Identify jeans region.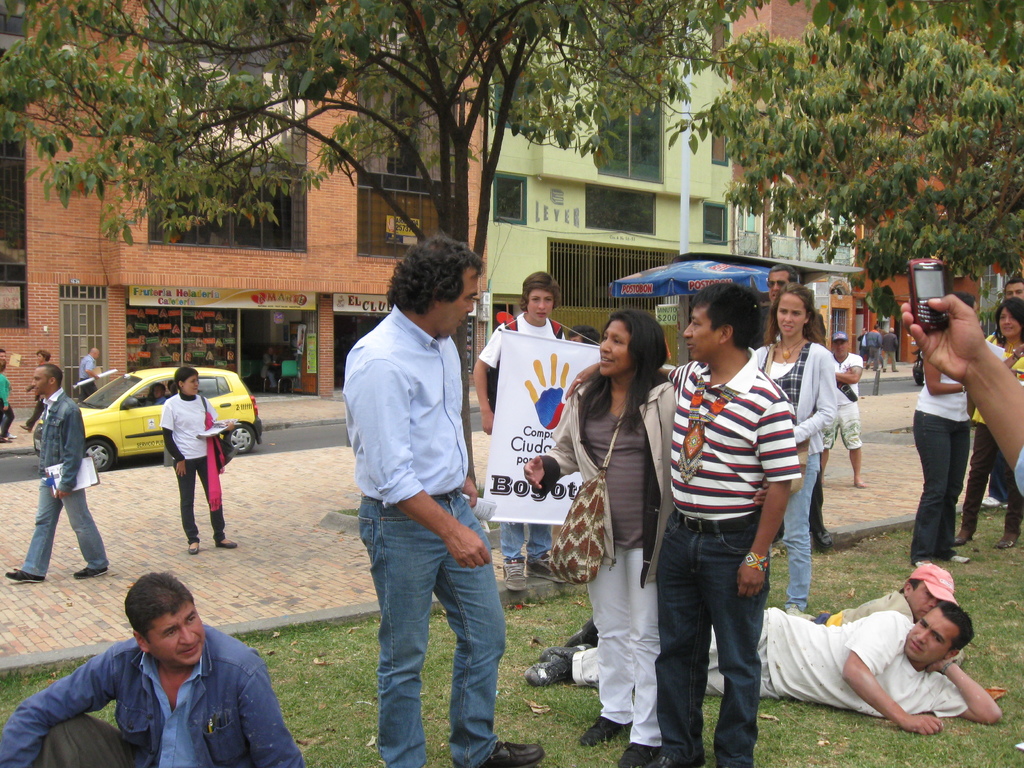
Region: bbox=[16, 469, 108, 580].
